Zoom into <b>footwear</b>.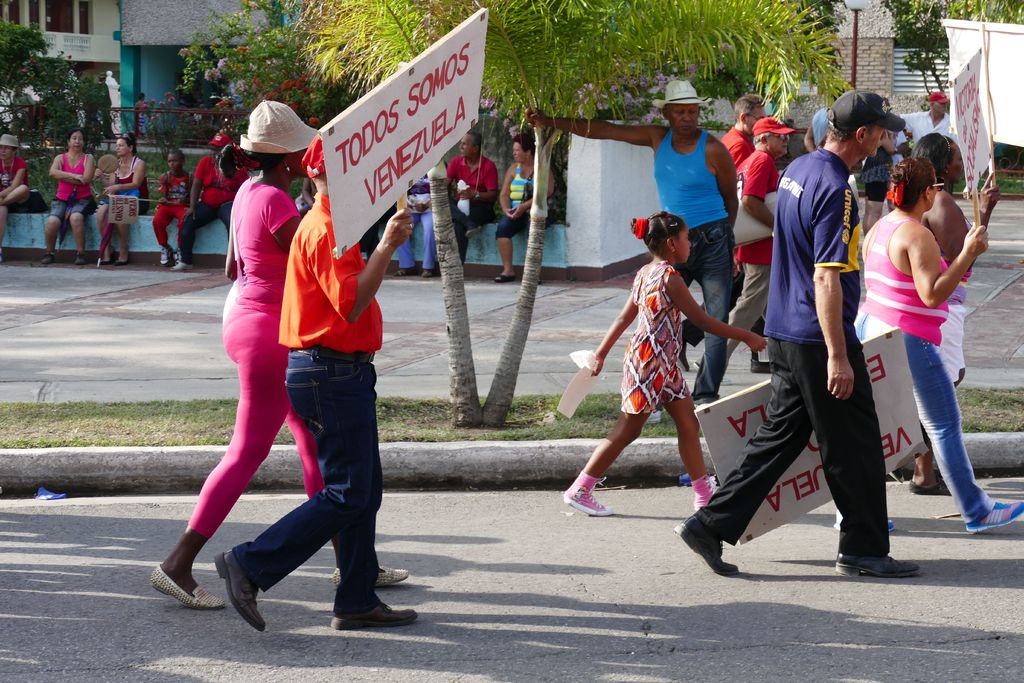
Zoom target: (left=834, top=545, right=925, bottom=580).
